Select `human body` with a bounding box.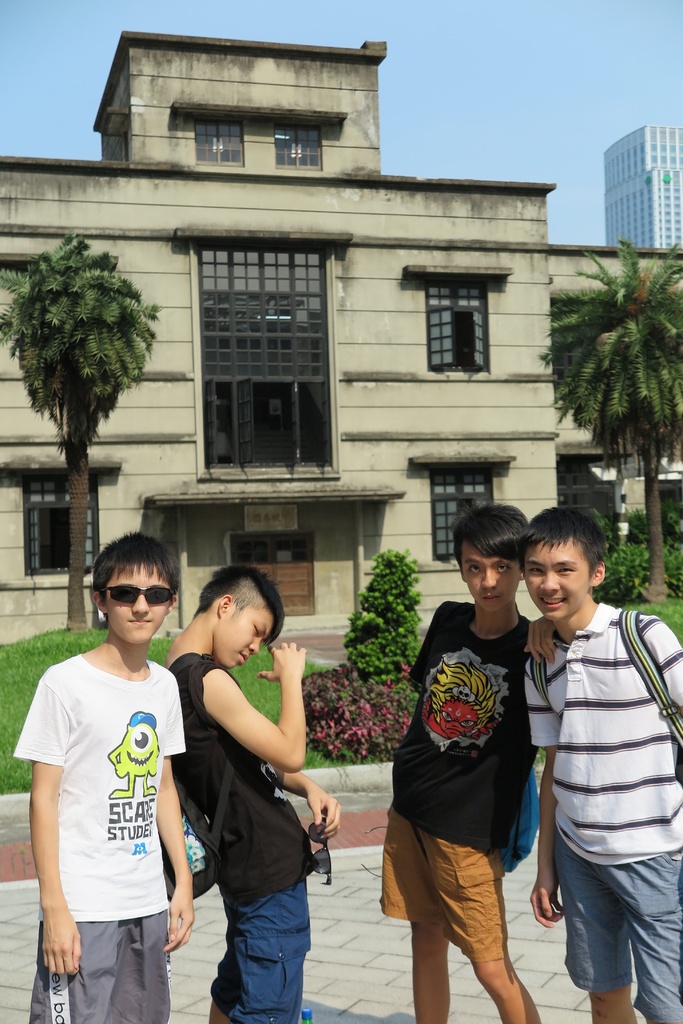
crop(16, 531, 184, 1023).
